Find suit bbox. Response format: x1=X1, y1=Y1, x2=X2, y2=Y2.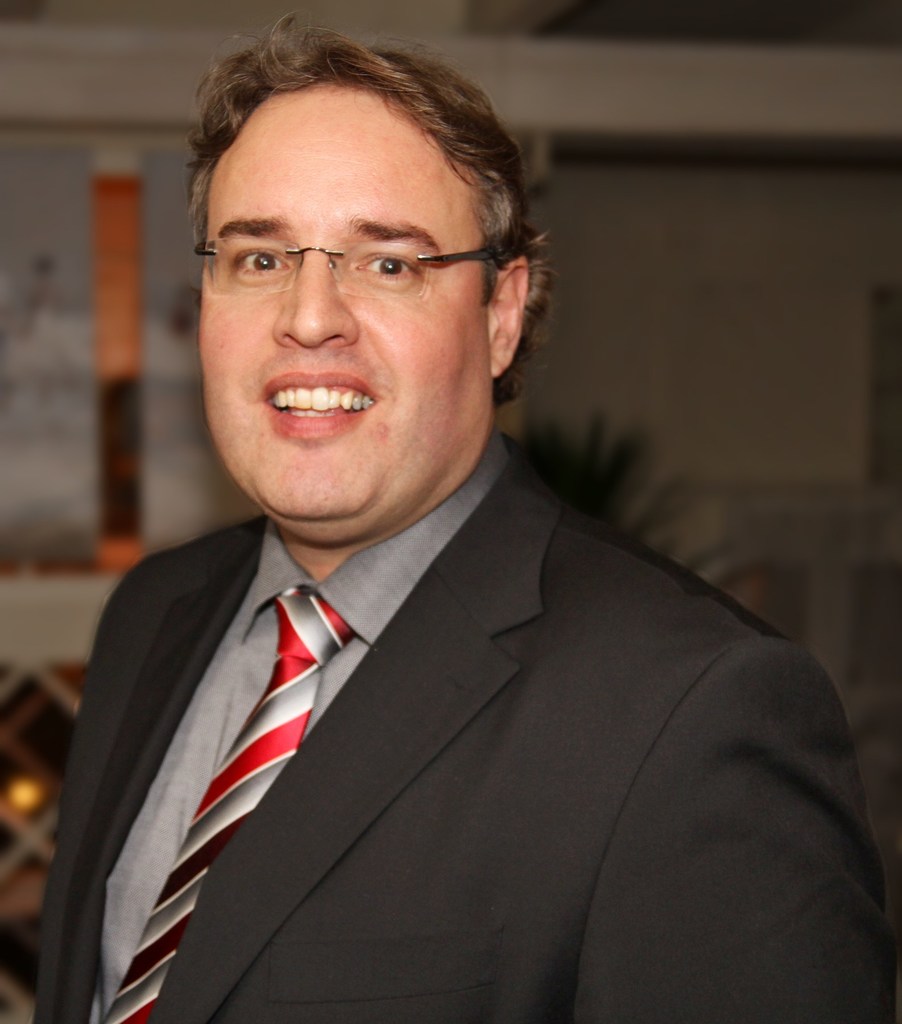
x1=9, y1=422, x2=832, y2=1009.
